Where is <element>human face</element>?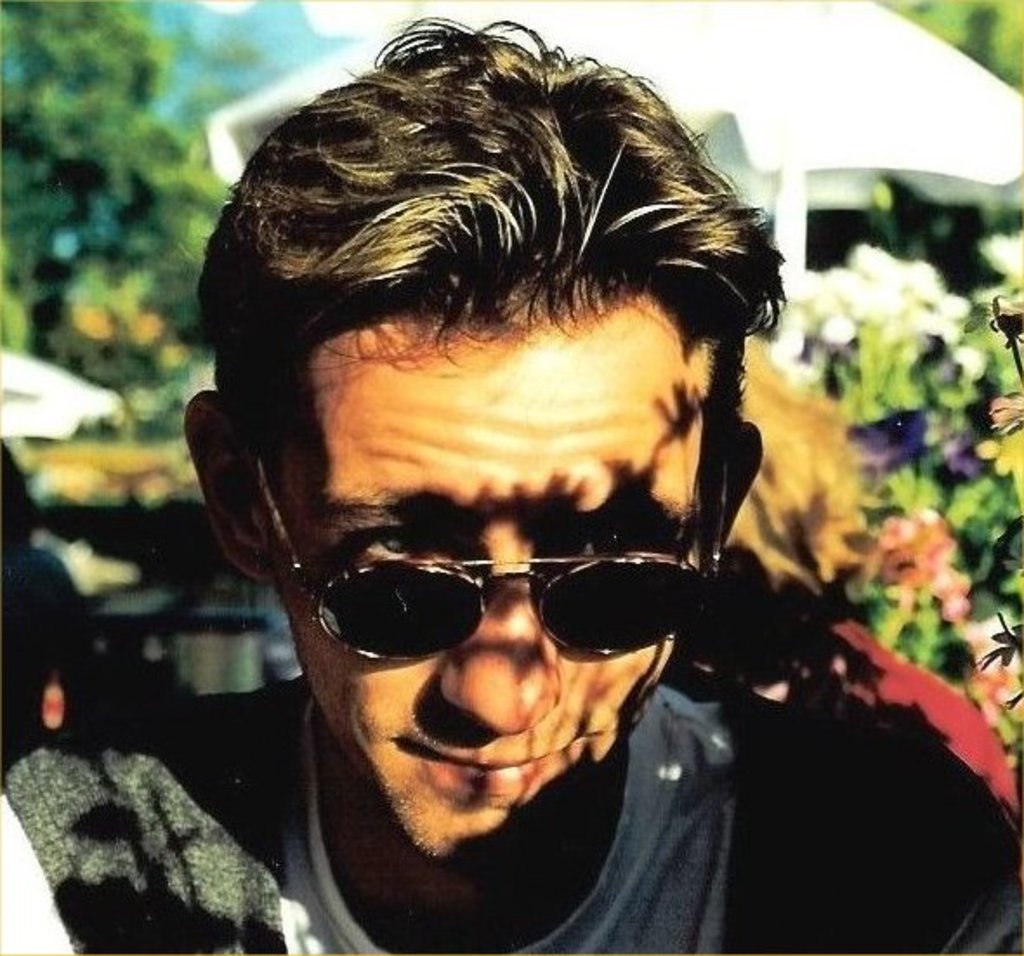
Rect(262, 319, 715, 868).
